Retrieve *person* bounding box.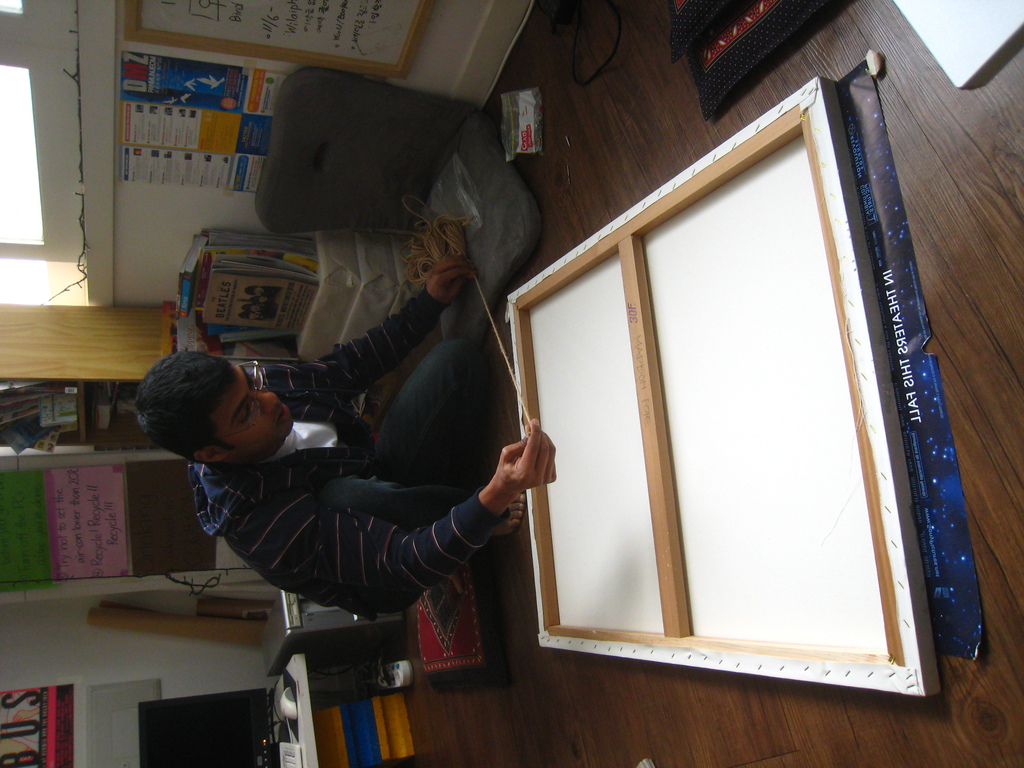
Bounding box: rect(132, 252, 557, 622).
